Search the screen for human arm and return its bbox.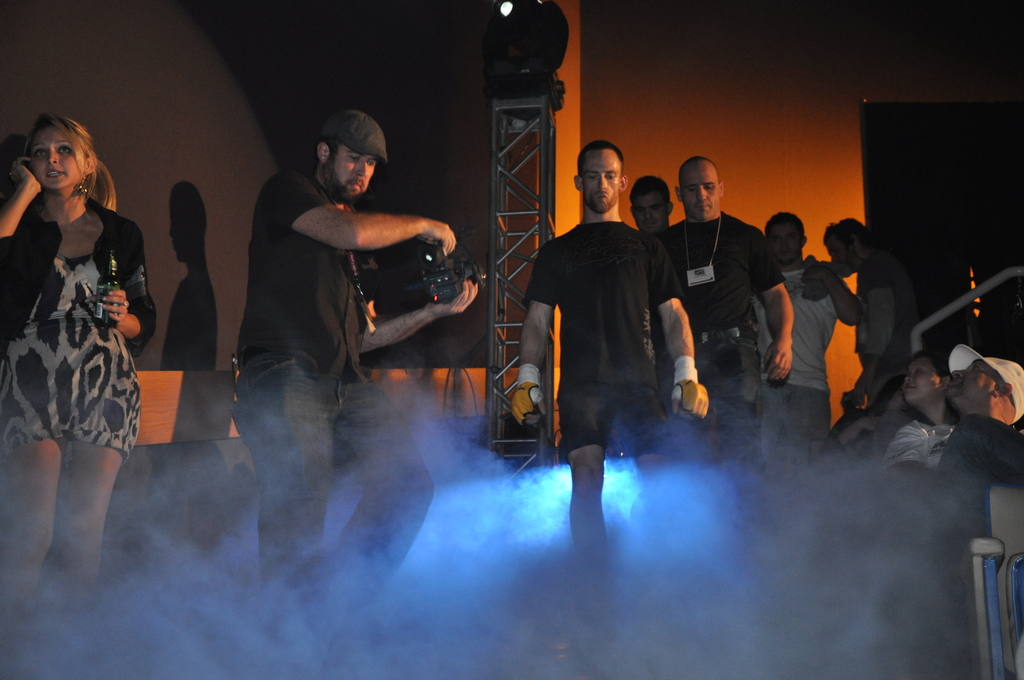
Found: (84, 224, 163, 357).
